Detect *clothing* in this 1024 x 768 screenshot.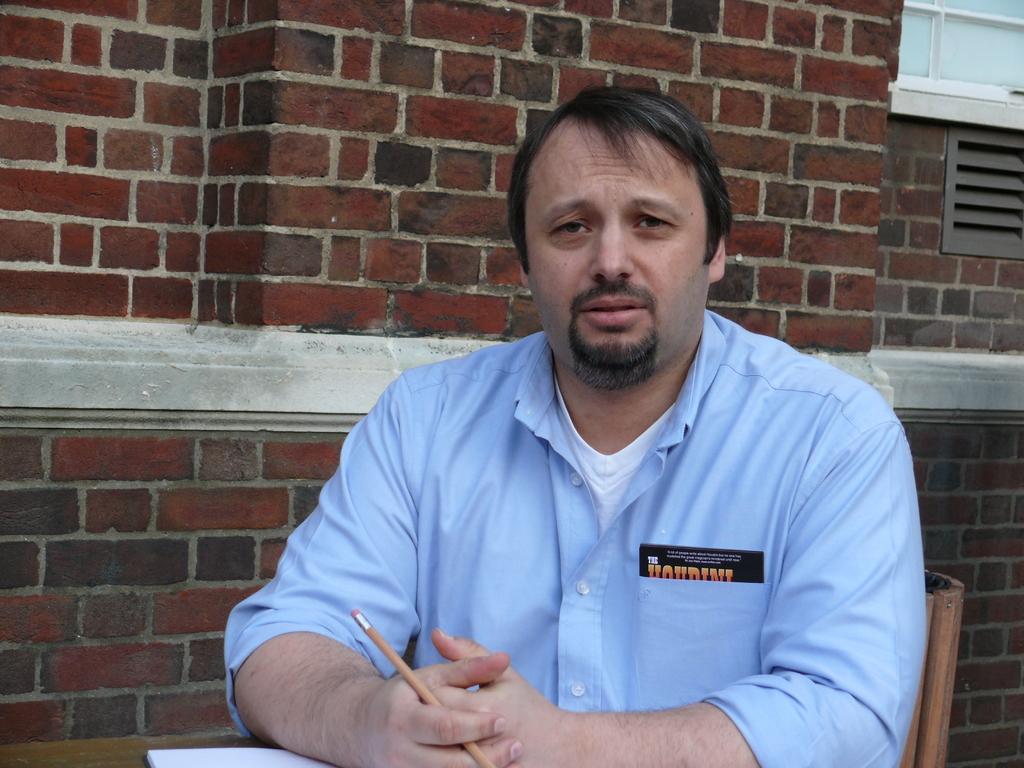
Detection: region(207, 323, 966, 767).
